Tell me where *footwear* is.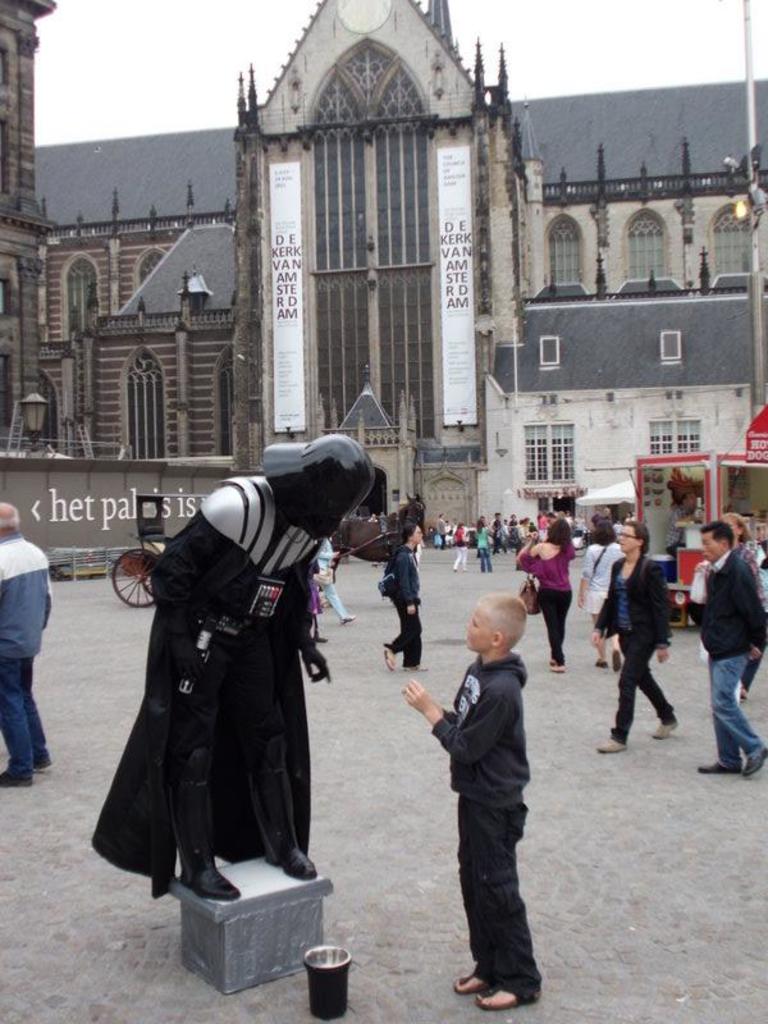
*footwear* is at 699:763:750:776.
